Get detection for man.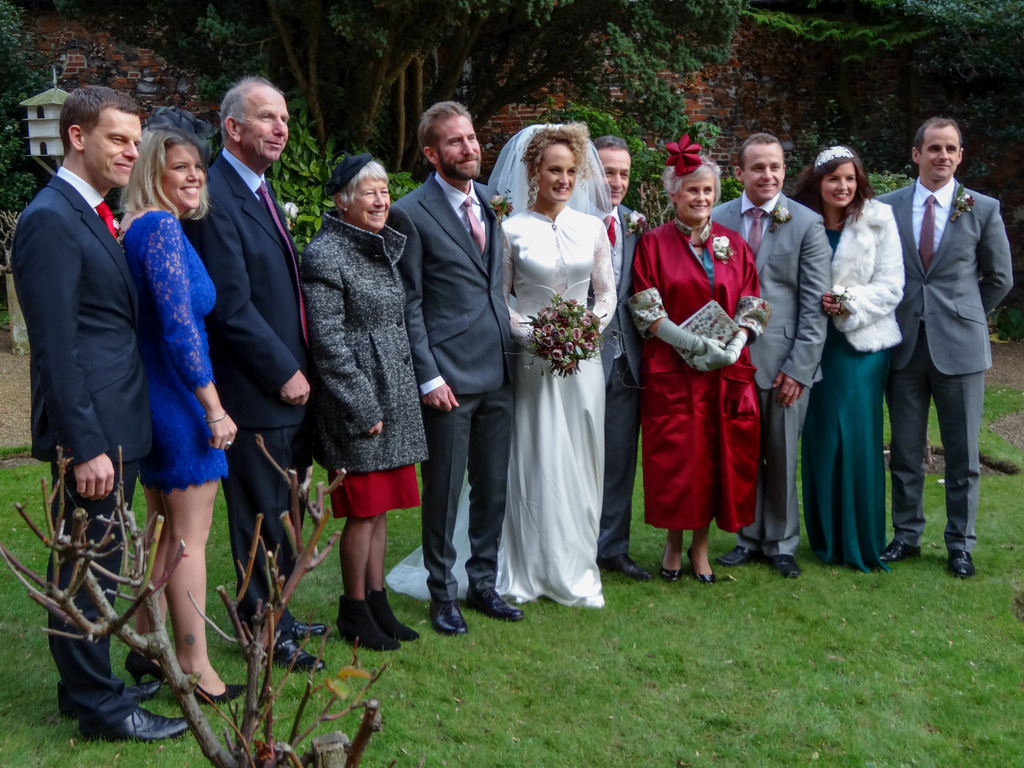
Detection: [left=714, top=133, right=829, bottom=580].
